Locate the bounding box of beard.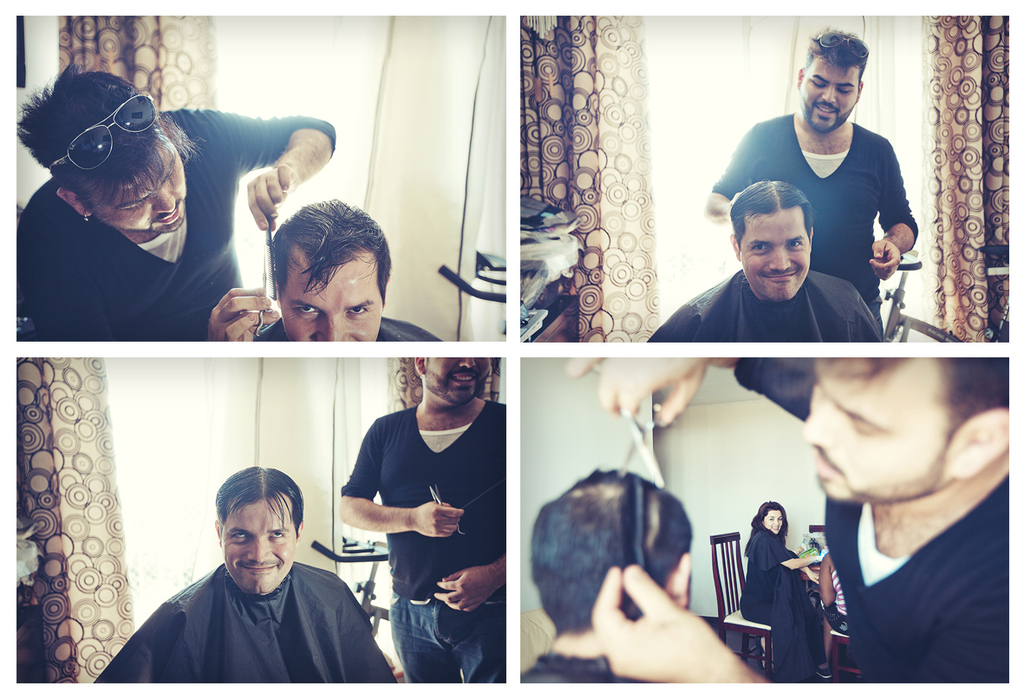
Bounding box: pyautogui.locateOnScreen(797, 96, 858, 134).
